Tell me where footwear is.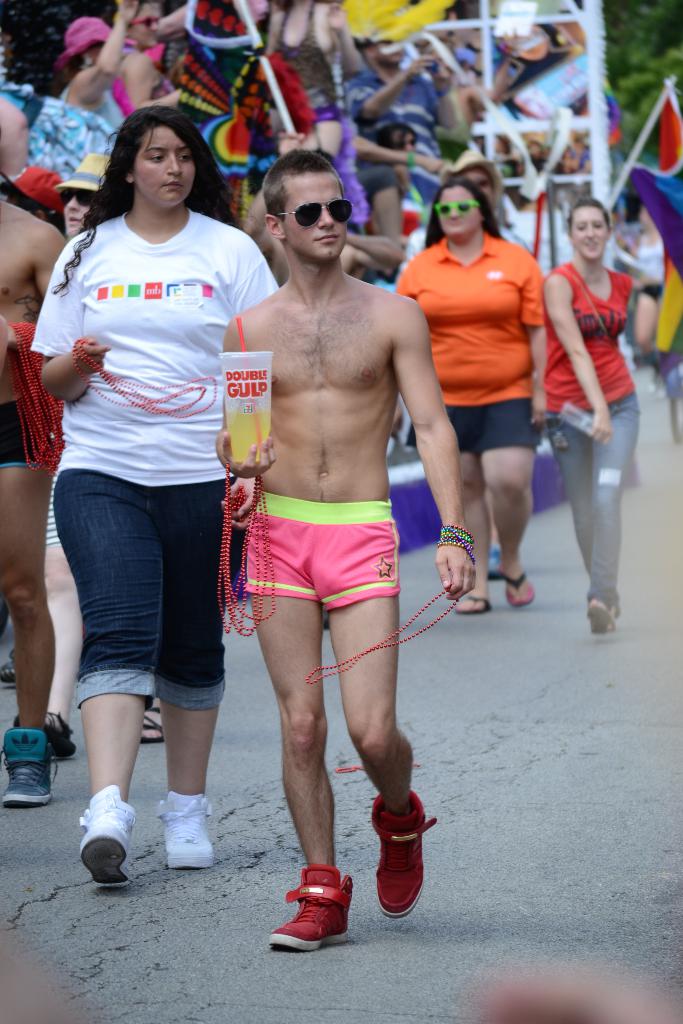
footwear is at 498 564 534 611.
